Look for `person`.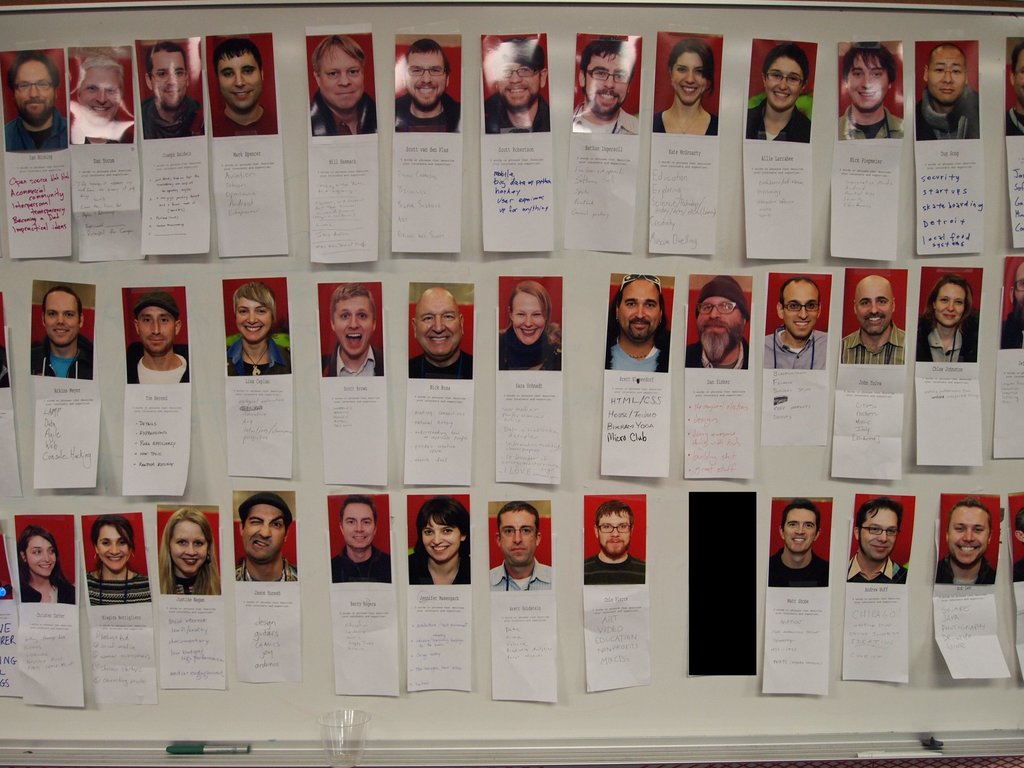
Found: (x1=654, y1=42, x2=719, y2=142).
